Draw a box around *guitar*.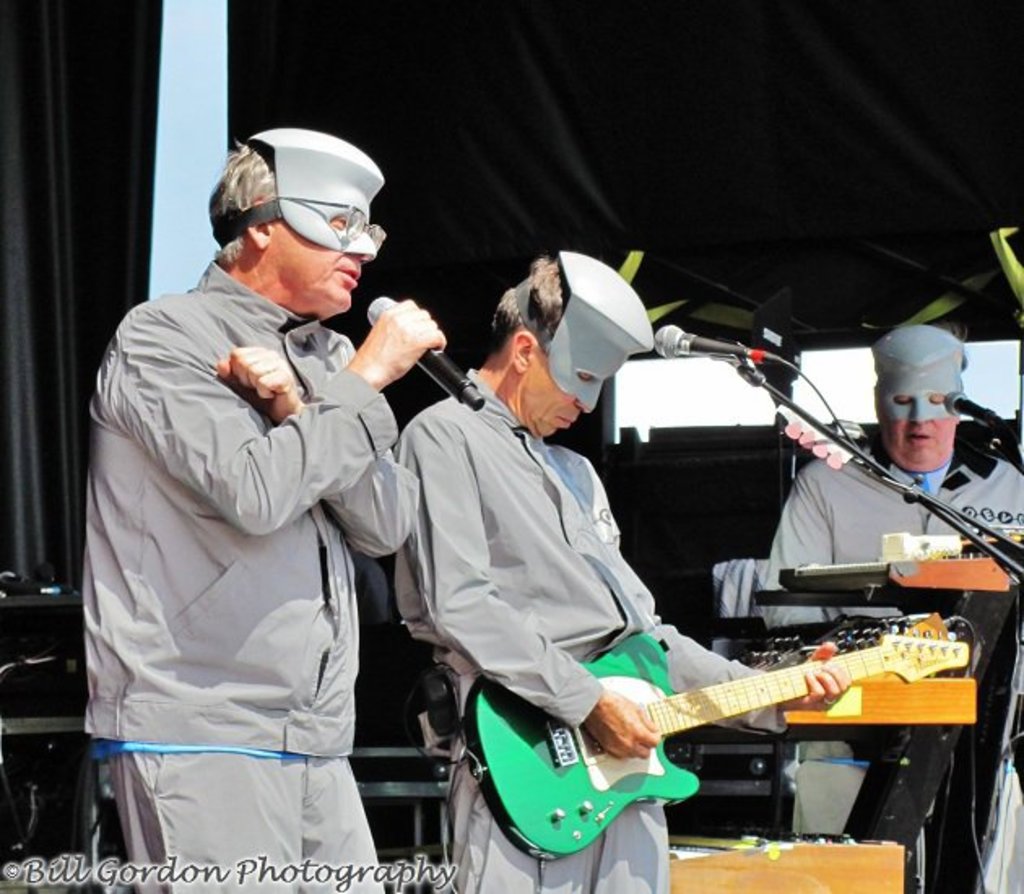
region(458, 605, 975, 866).
